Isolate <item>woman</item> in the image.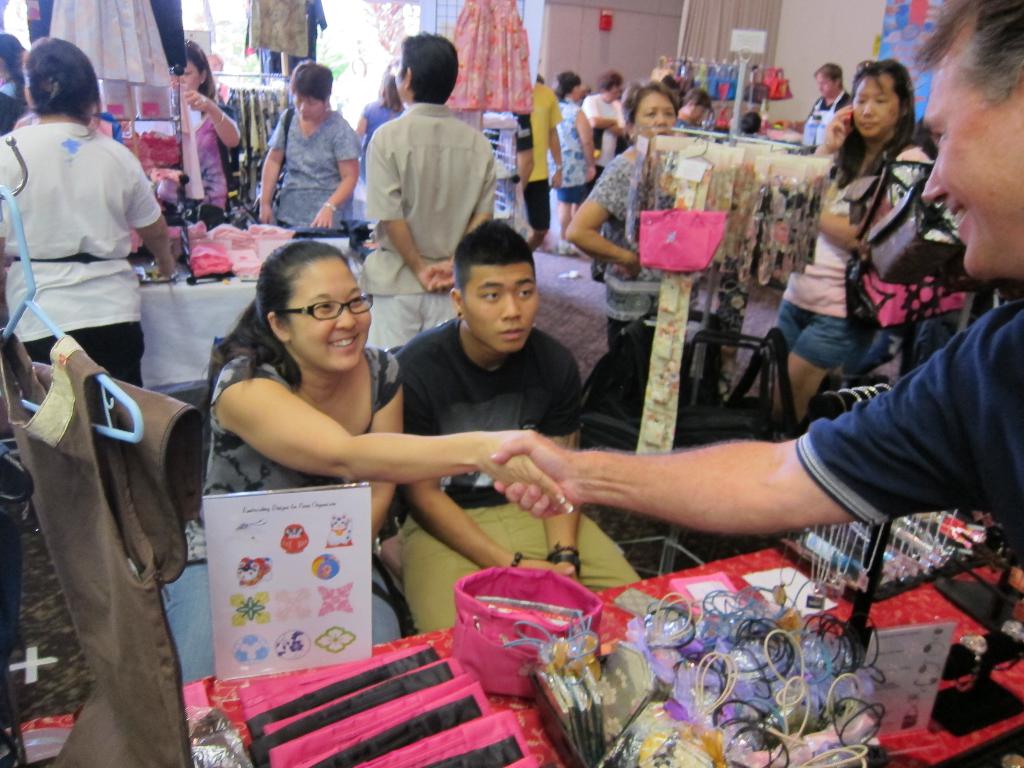
Isolated region: (565, 75, 682, 346).
